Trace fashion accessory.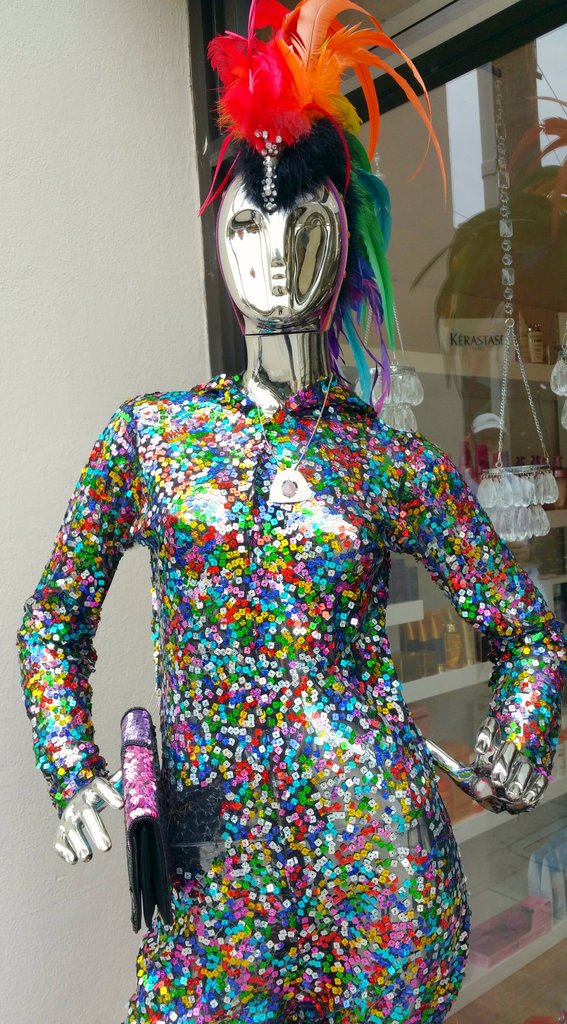
Traced to left=109, top=710, right=179, bottom=934.
